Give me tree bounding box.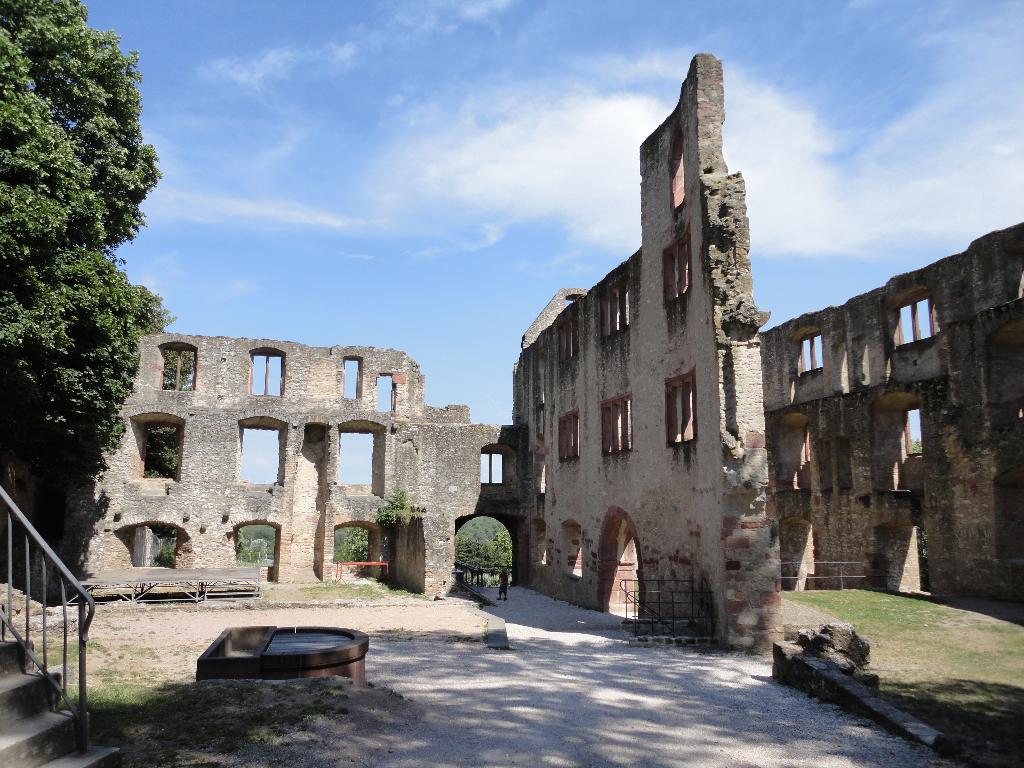
[x1=451, y1=514, x2=510, y2=584].
